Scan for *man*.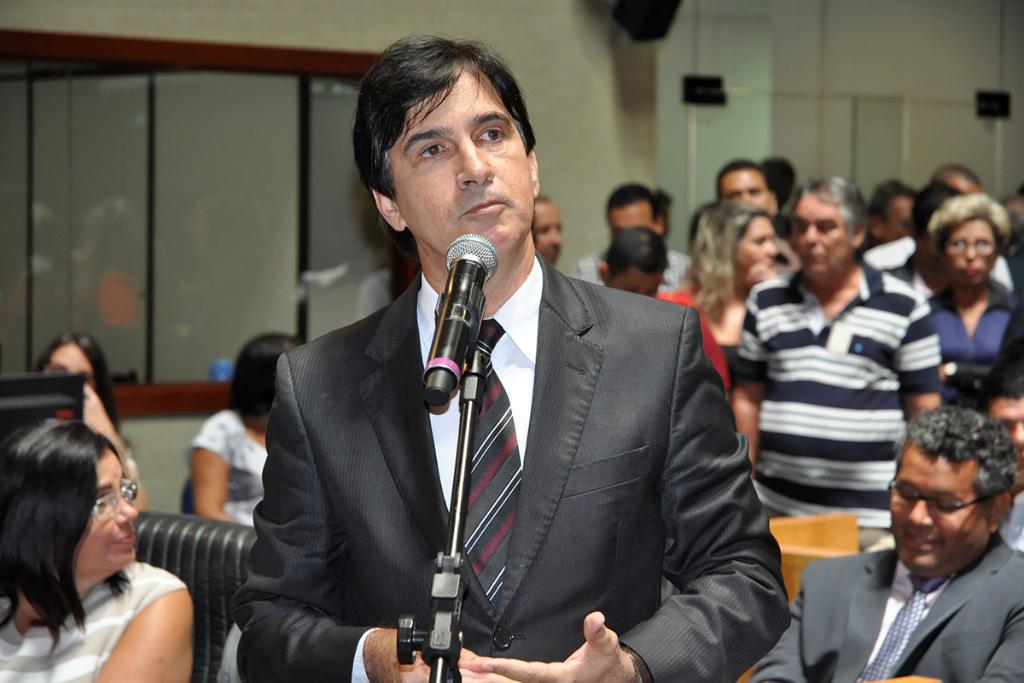
Scan result: l=862, t=162, r=1011, b=288.
